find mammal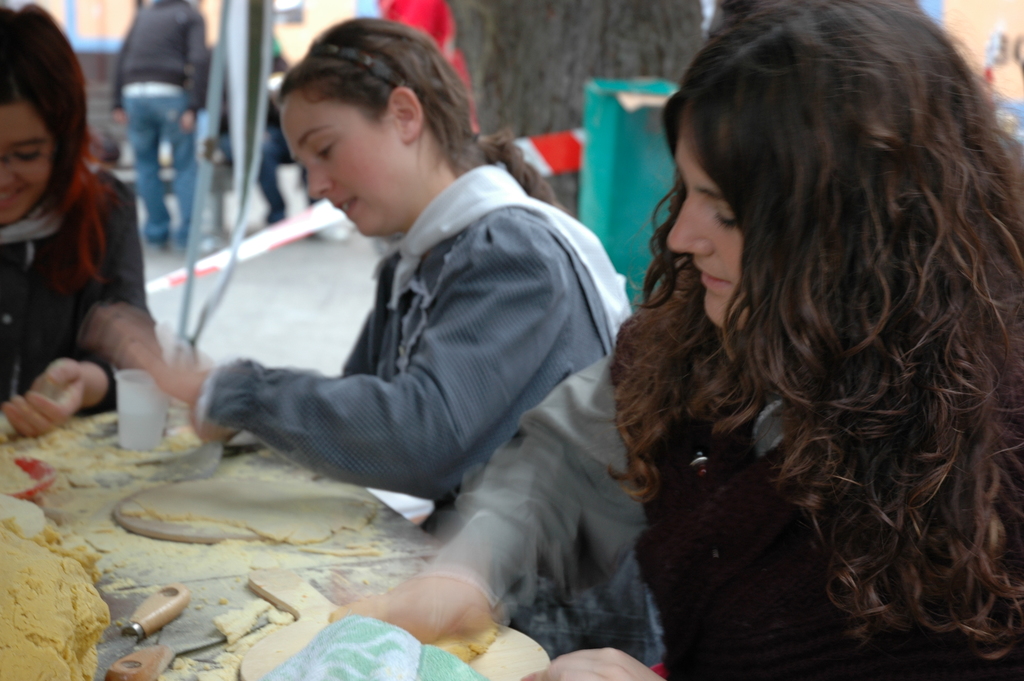
(193,24,296,222)
